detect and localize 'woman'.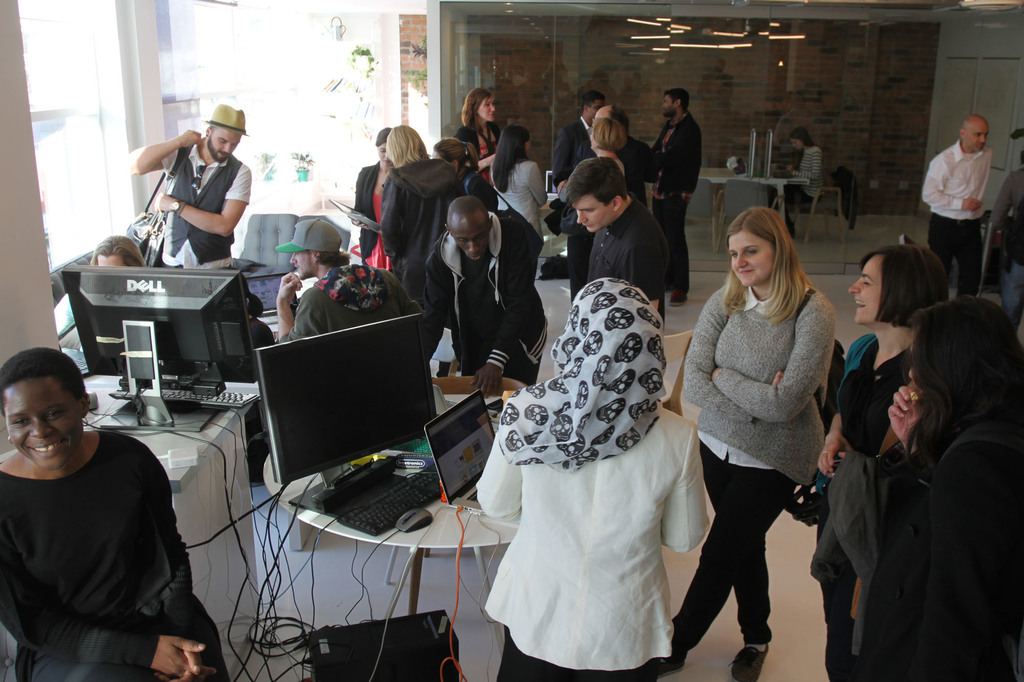
Localized at rect(488, 128, 546, 246).
